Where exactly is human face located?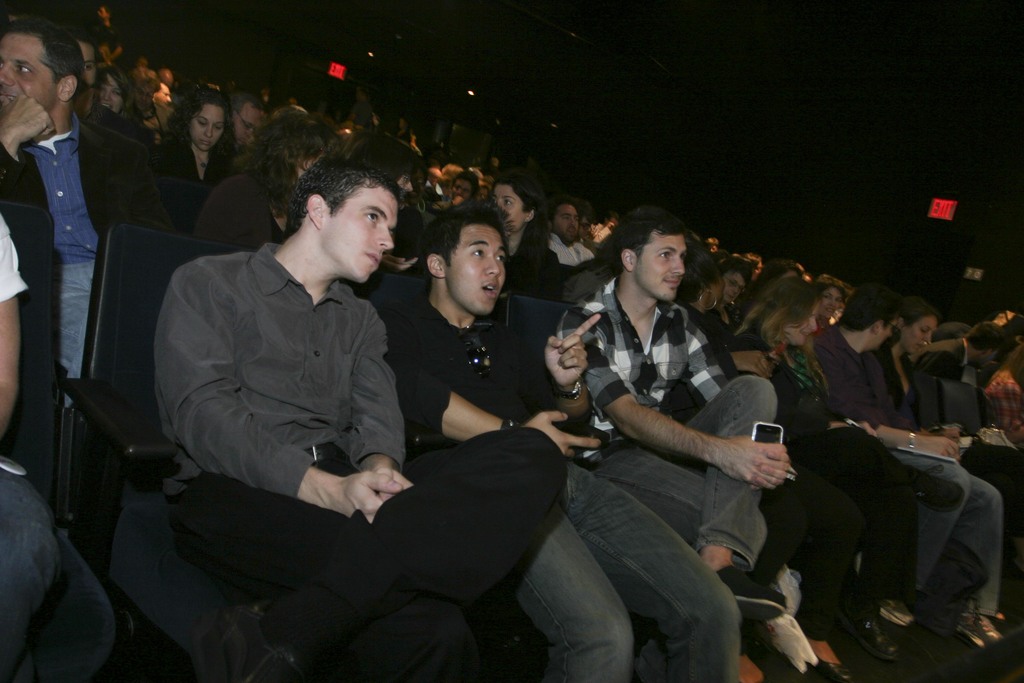
Its bounding box is [979,348,996,368].
